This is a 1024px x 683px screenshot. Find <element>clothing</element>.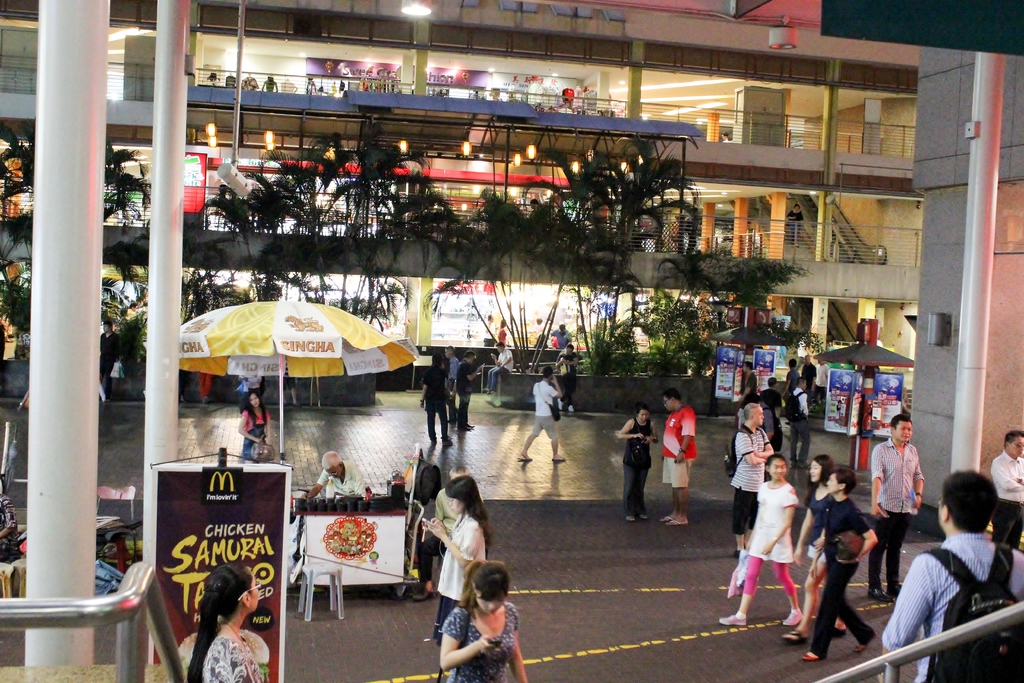
Bounding box: rect(879, 530, 1023, 682).
